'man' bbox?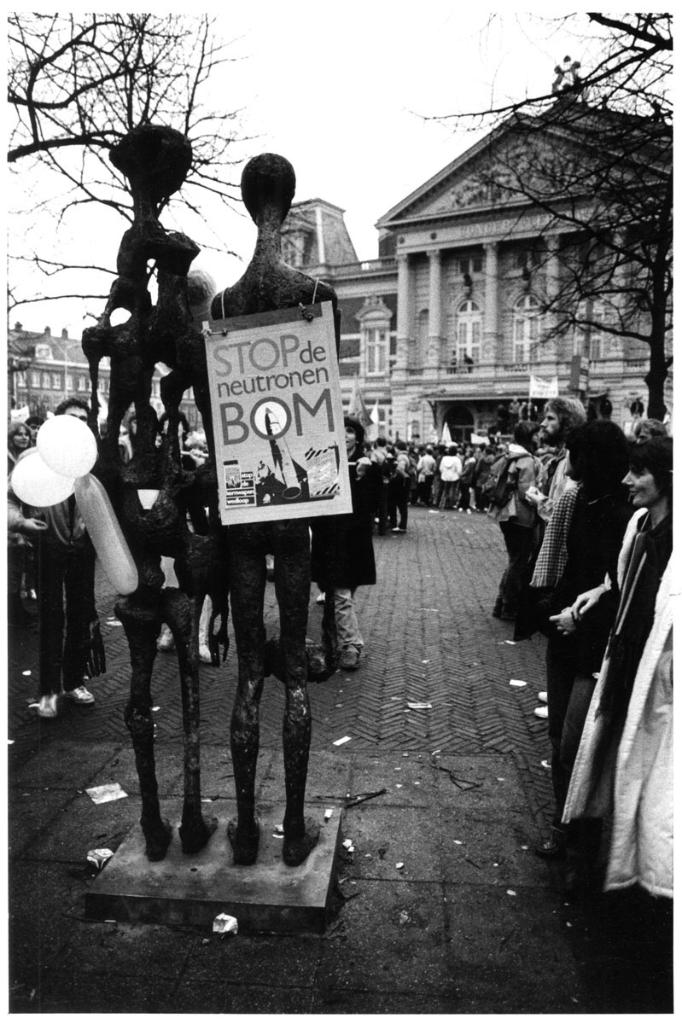
4,395,101,720
